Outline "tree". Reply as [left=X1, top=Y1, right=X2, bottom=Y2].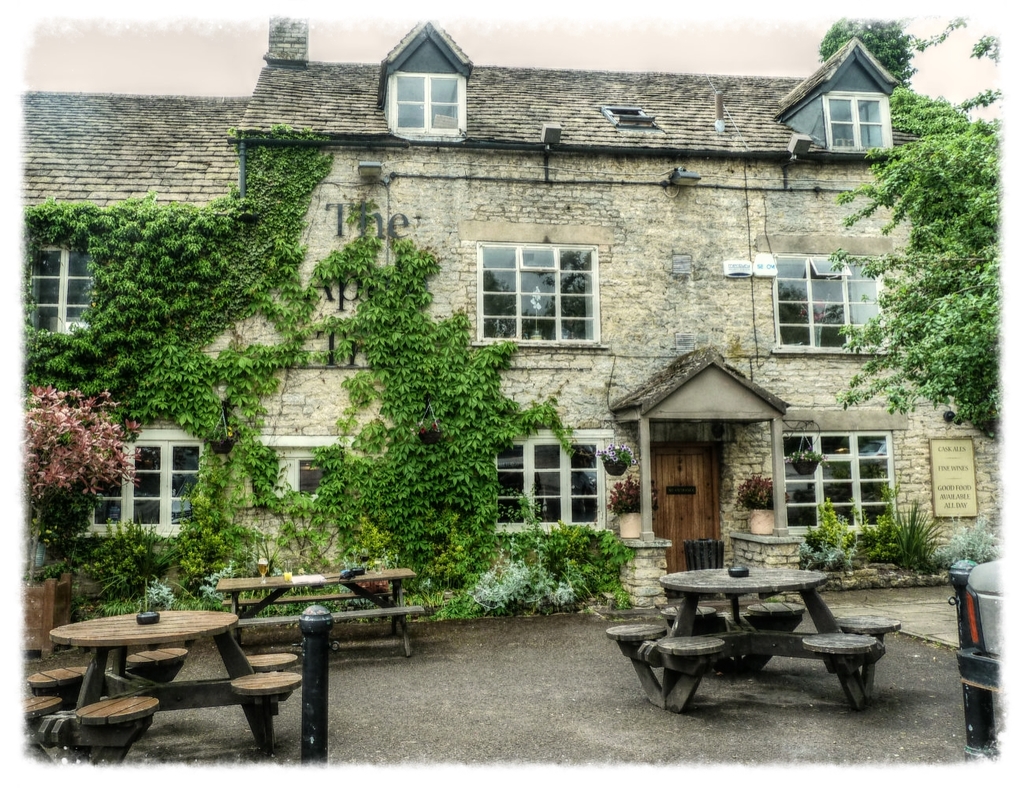
[left=864, top=78, right=992, bottom=523].
